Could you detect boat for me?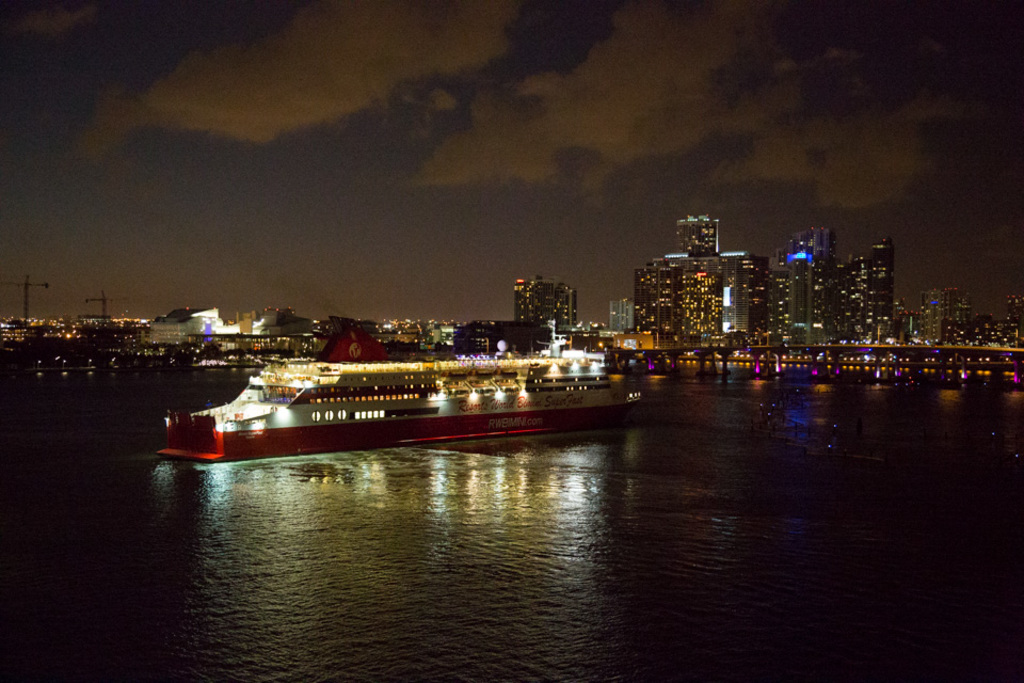
Detection result: [159,321,678,456].
